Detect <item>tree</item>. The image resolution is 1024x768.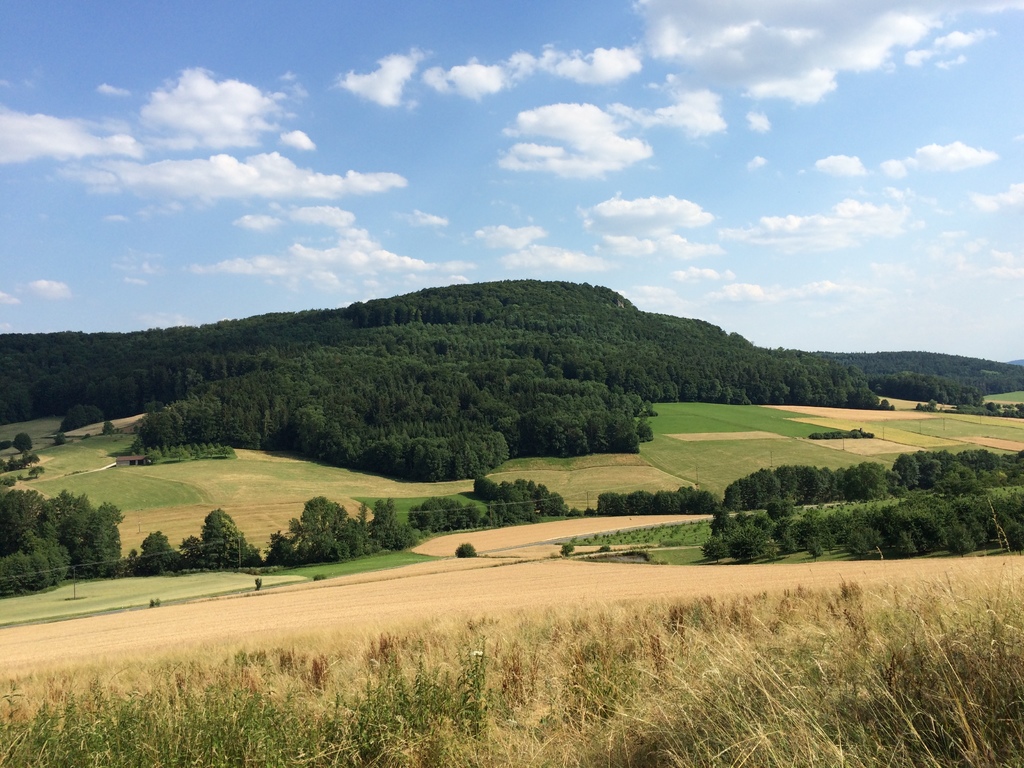
131 508 260 582.
